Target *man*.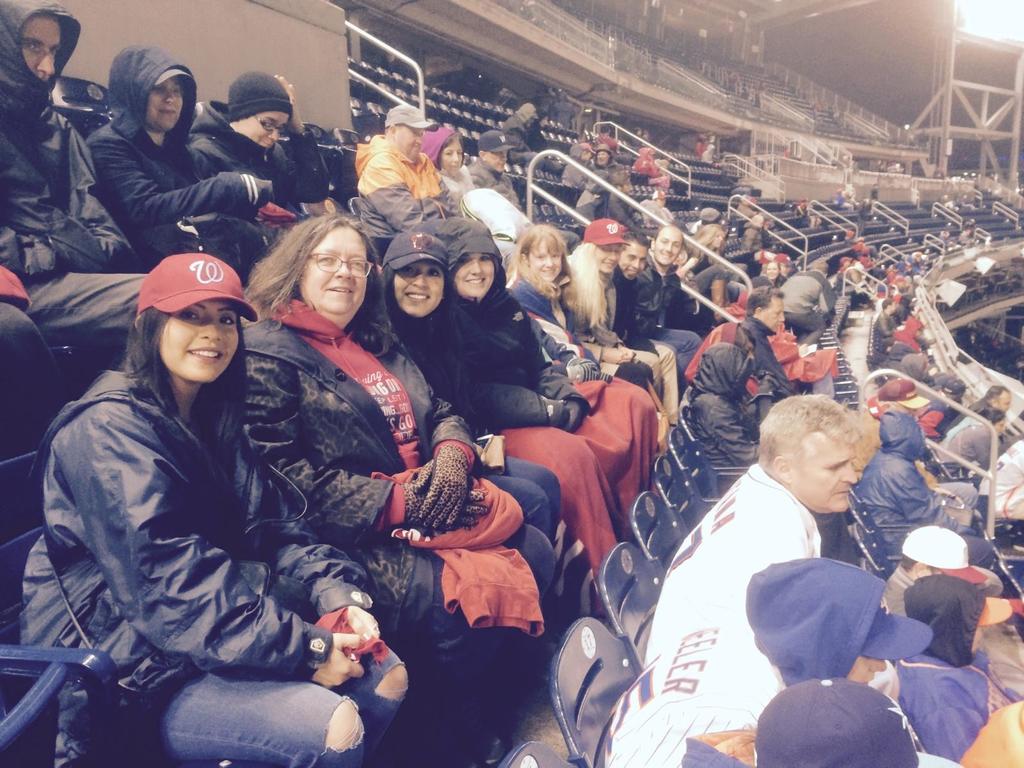
Target region: <bbox>641, 220, 699, 368</bbox>.
